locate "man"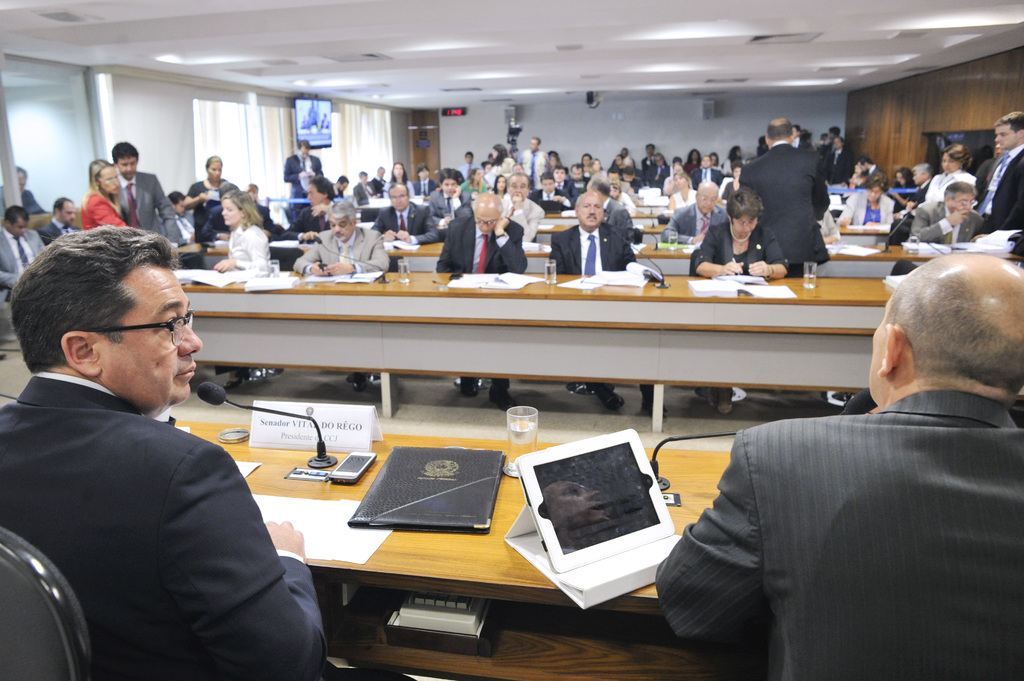
{"x1": 284, "y1": 173, "x2": 334, "y2": 243}
